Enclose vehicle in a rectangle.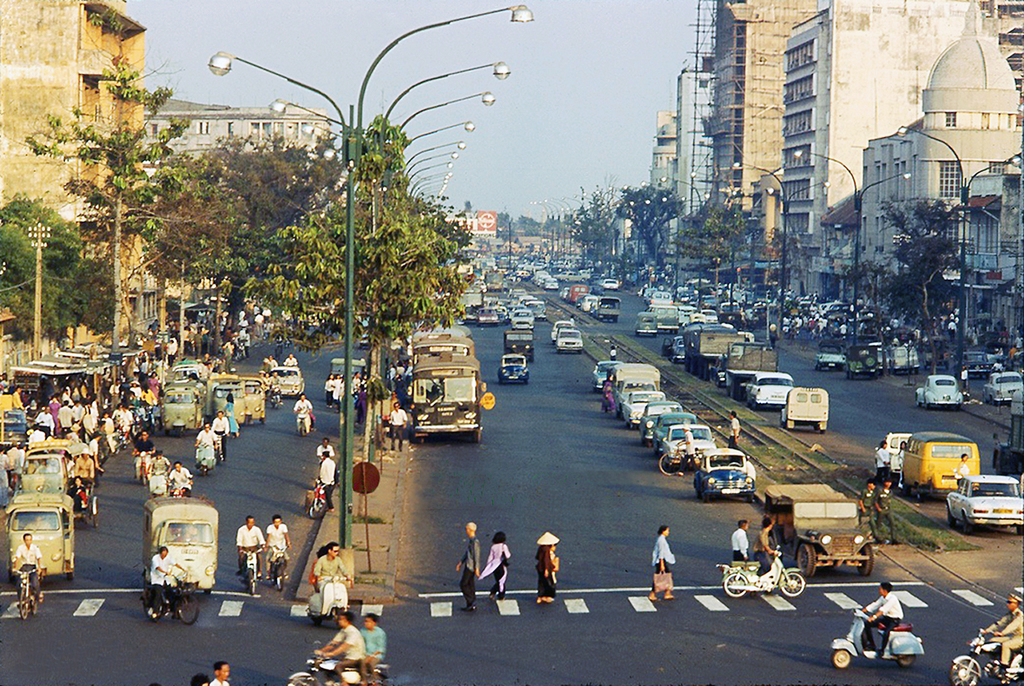
[left=208, top=372, right=246, bottom=432].
